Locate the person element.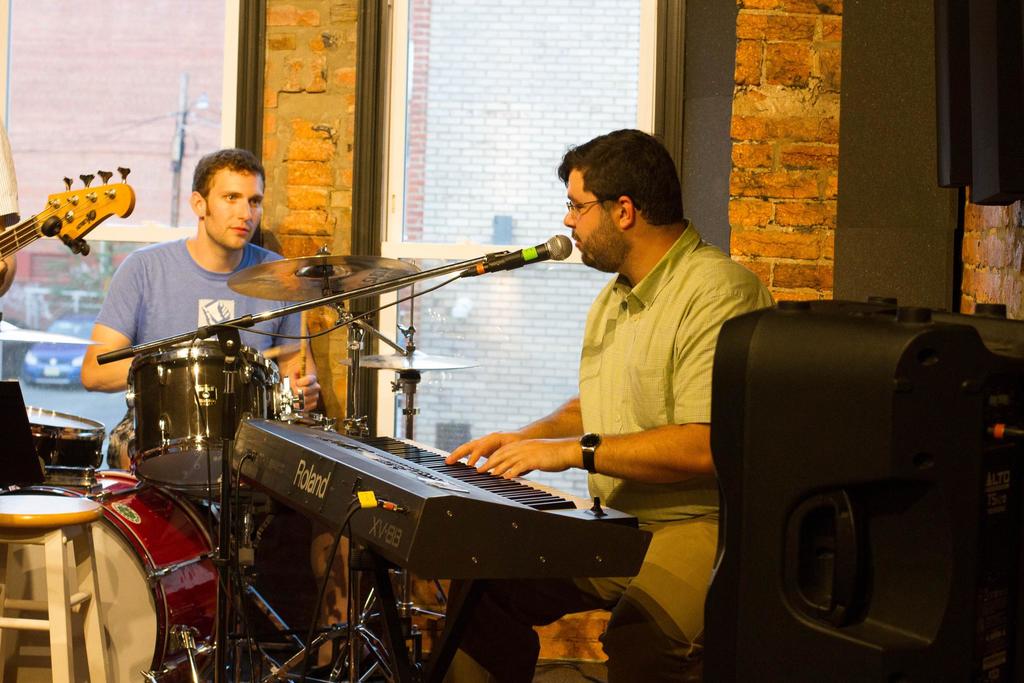
Element bbox: locate(443, 126, 776, 645).
